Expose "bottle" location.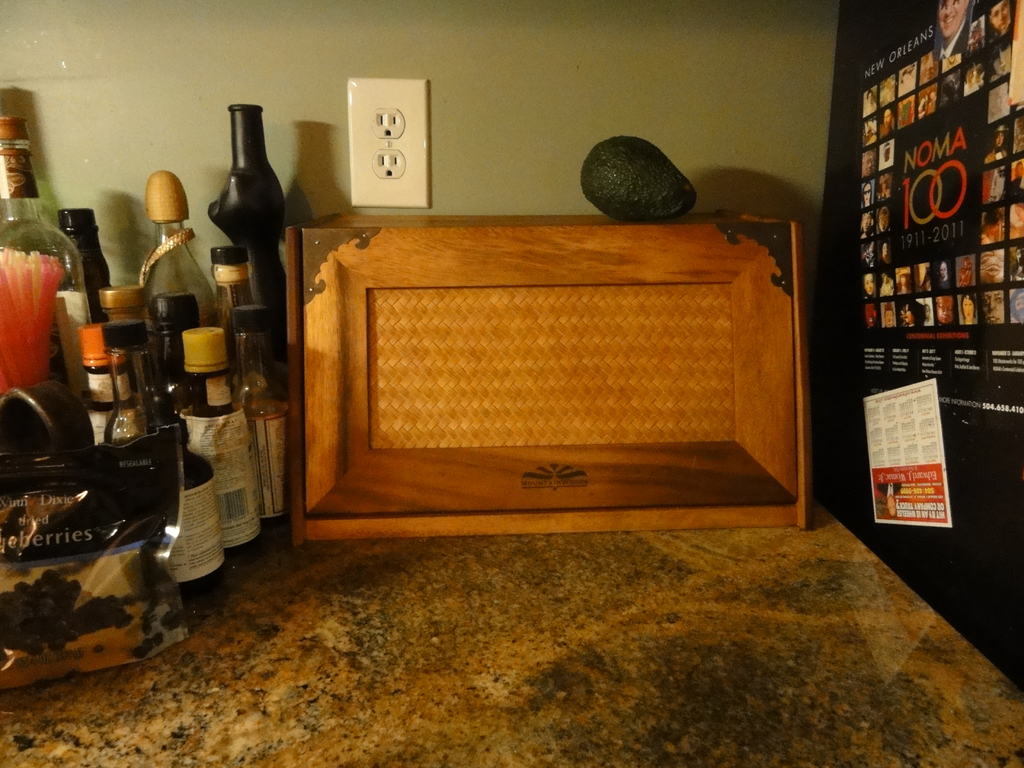
Exposed at left=208, top=245, right=260, bottom=379.
